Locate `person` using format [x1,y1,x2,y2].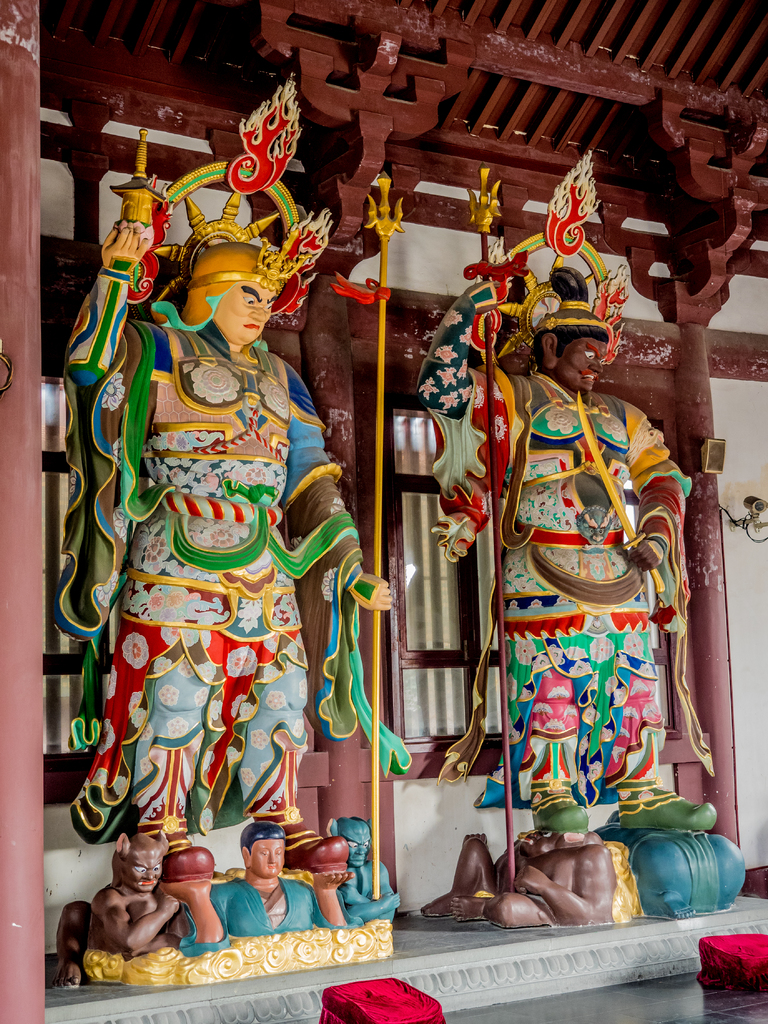
[62,196,389,867].
